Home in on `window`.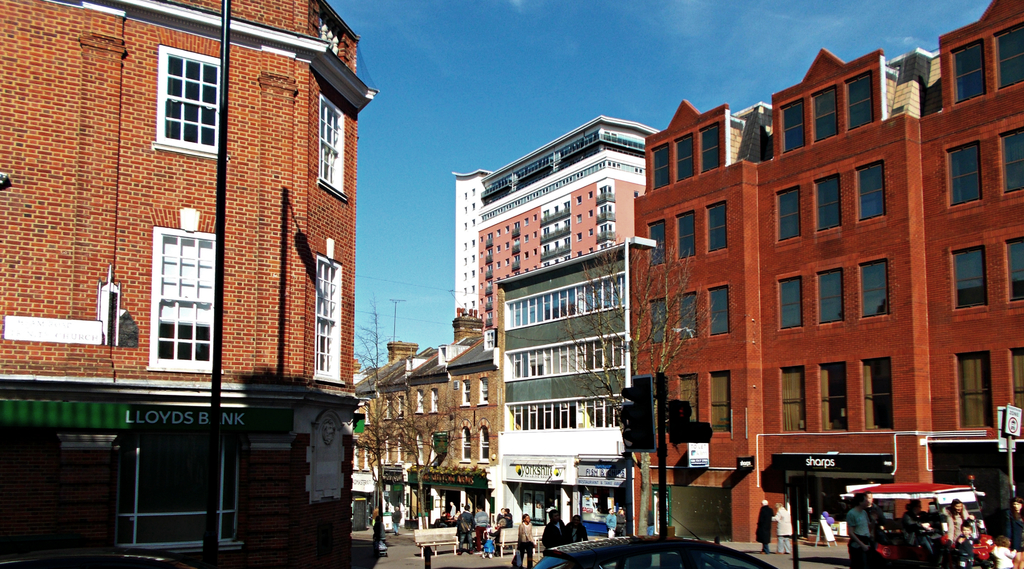
Homed in at [532, 212, 537, 224].
